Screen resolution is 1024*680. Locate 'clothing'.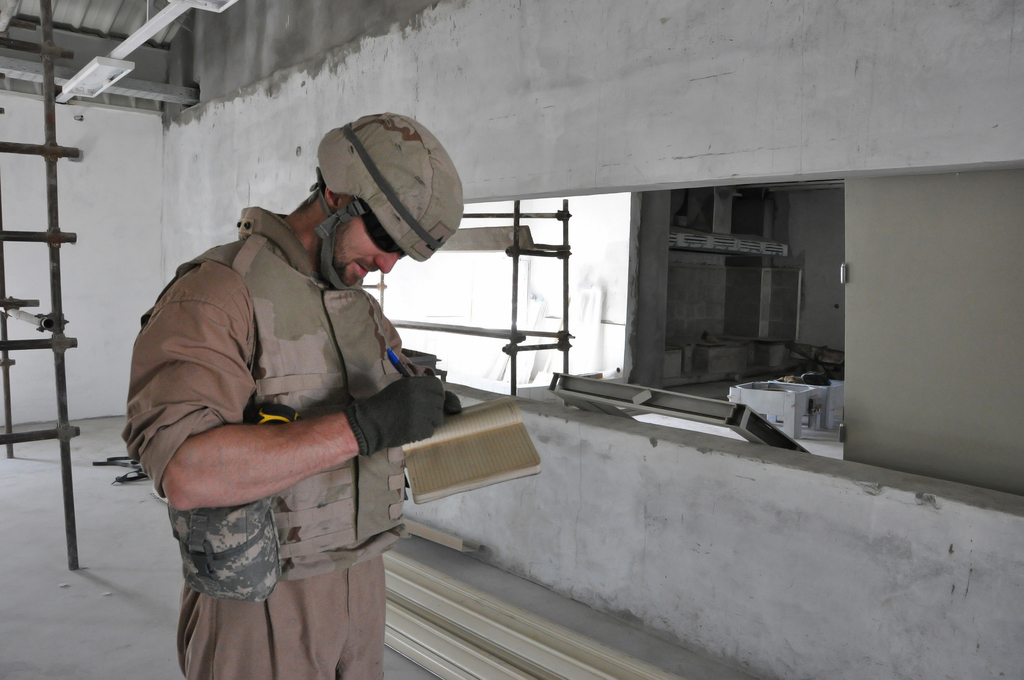
bbox=[119, 206, 461, 679].
